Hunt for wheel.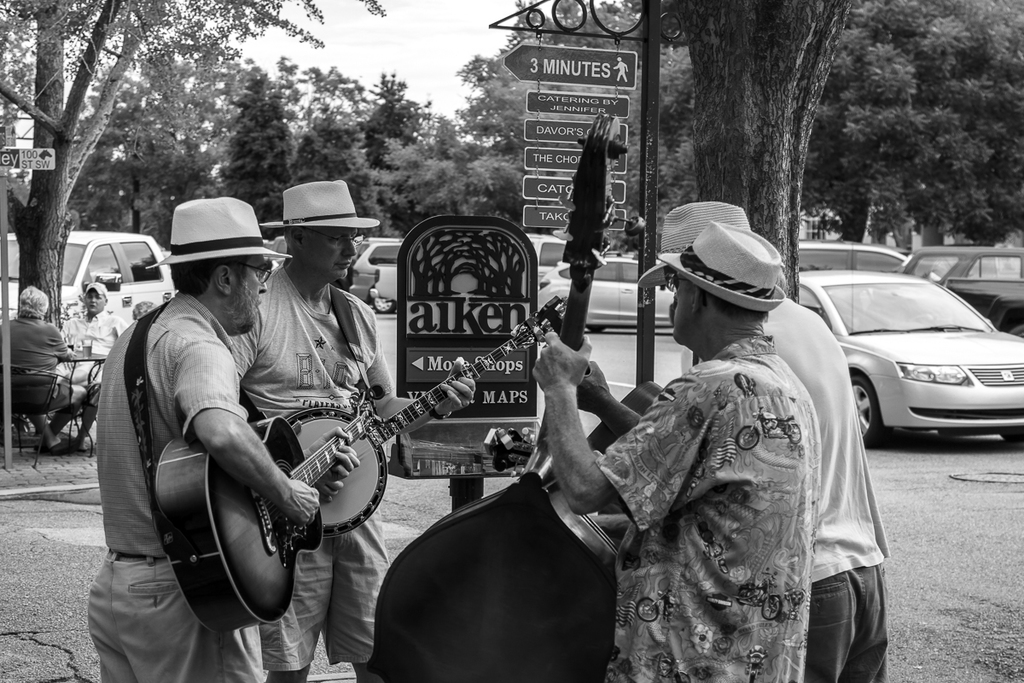
Hunted down at 1009:324:1023:340.
